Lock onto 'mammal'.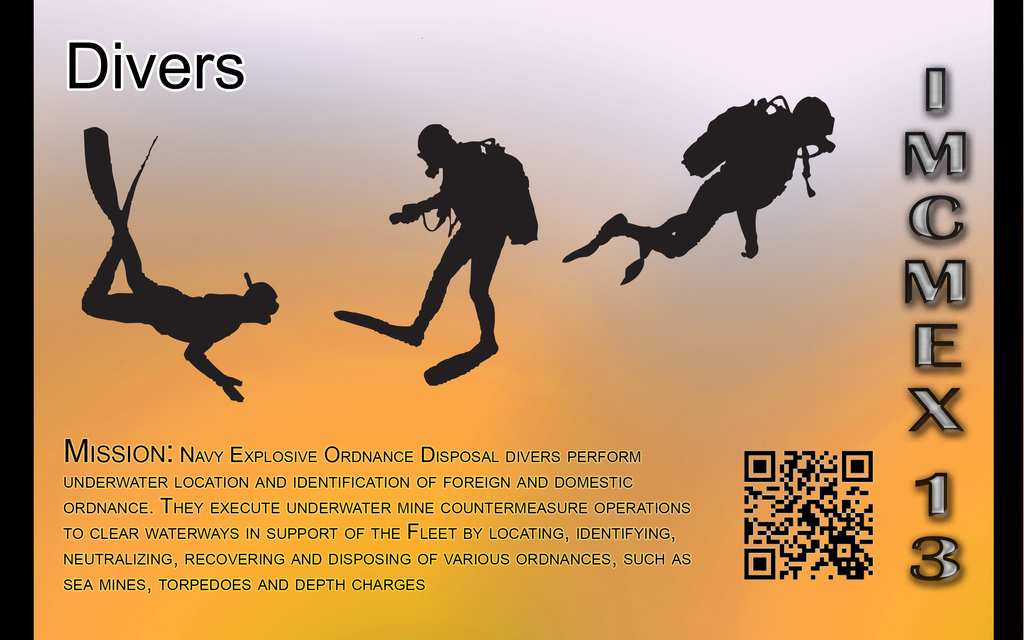
Locked: {"left": 334, "top": 122, "right": 513, "bottom": 388}.
